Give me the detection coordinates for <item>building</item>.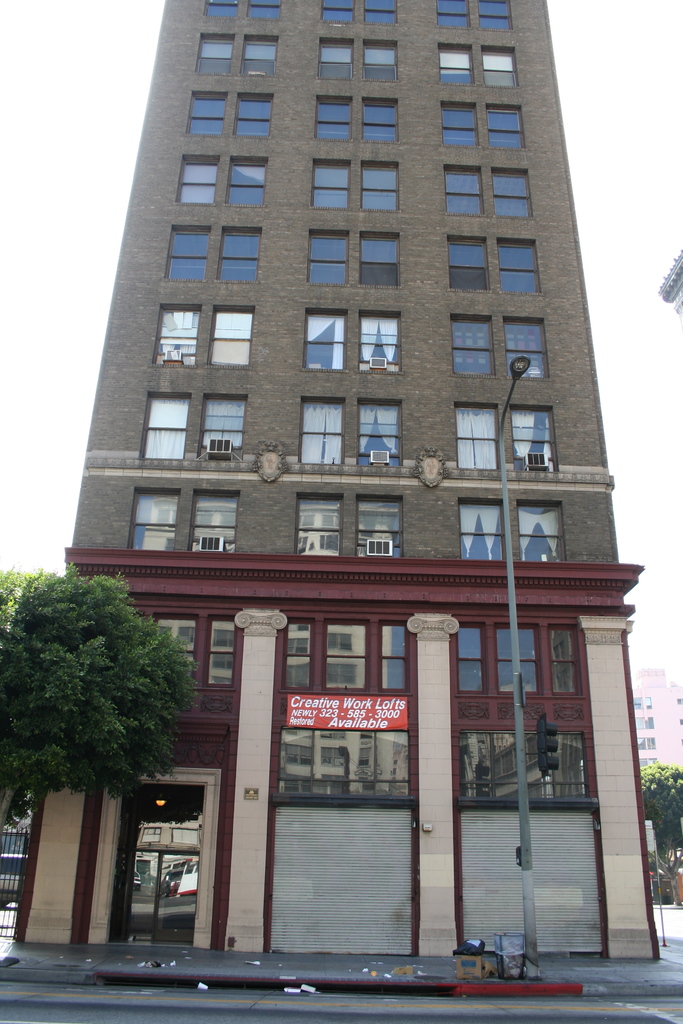
bbox=(15, 0, 661, 966).
